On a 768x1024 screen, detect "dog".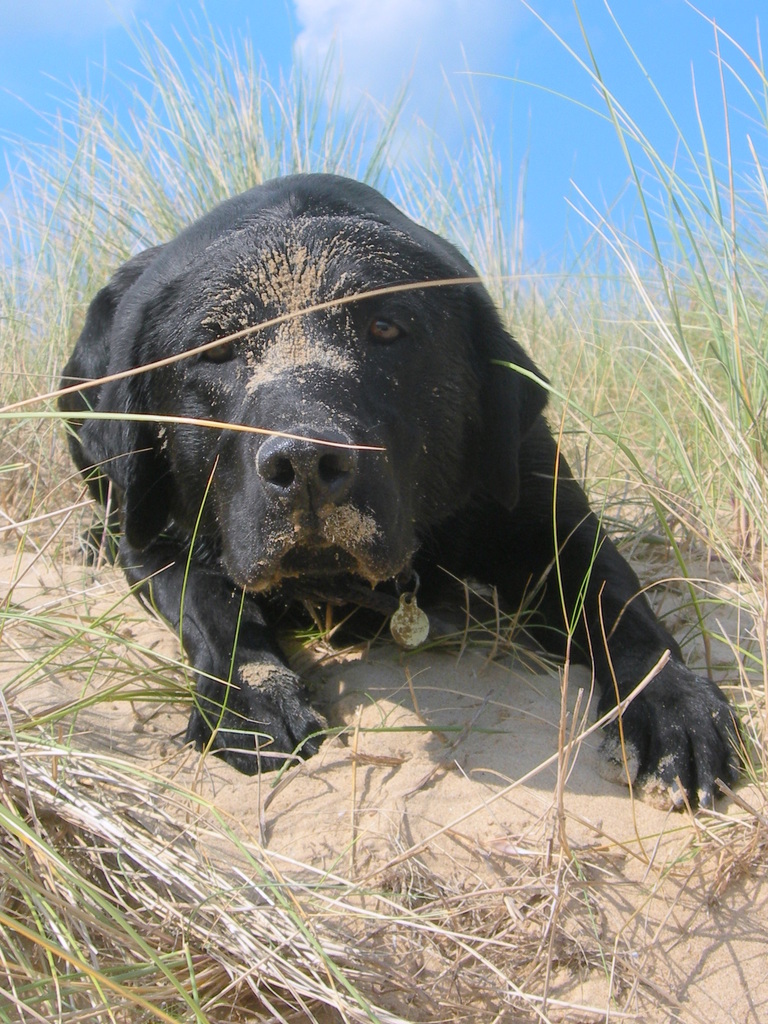
58,170,747,814.
